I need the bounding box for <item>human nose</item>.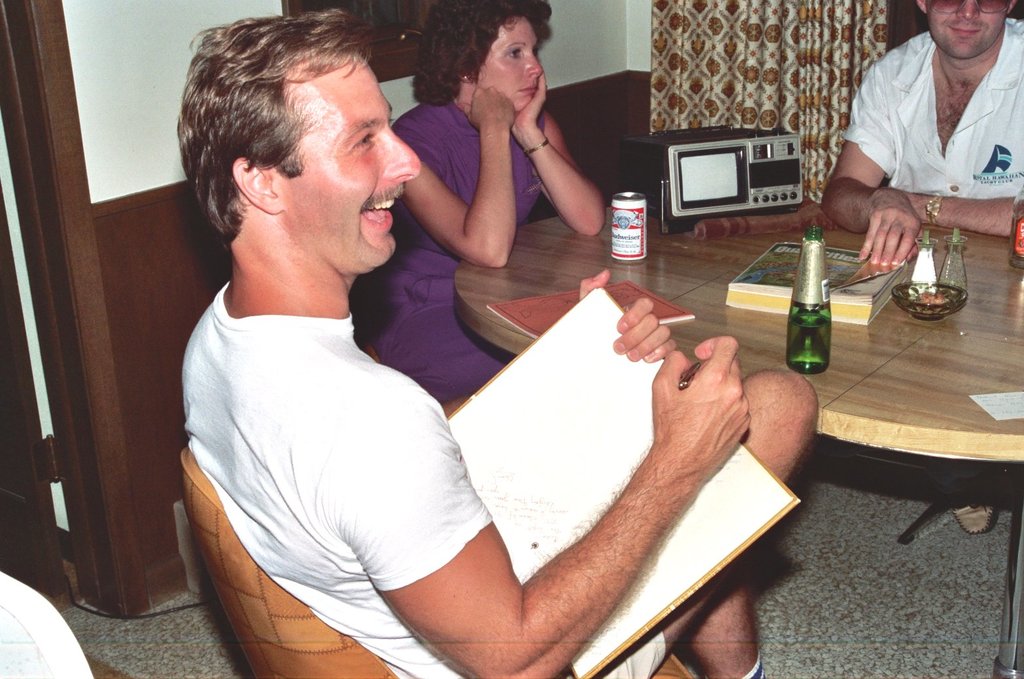
Here it is: rect(382, 124, 422, 183).
